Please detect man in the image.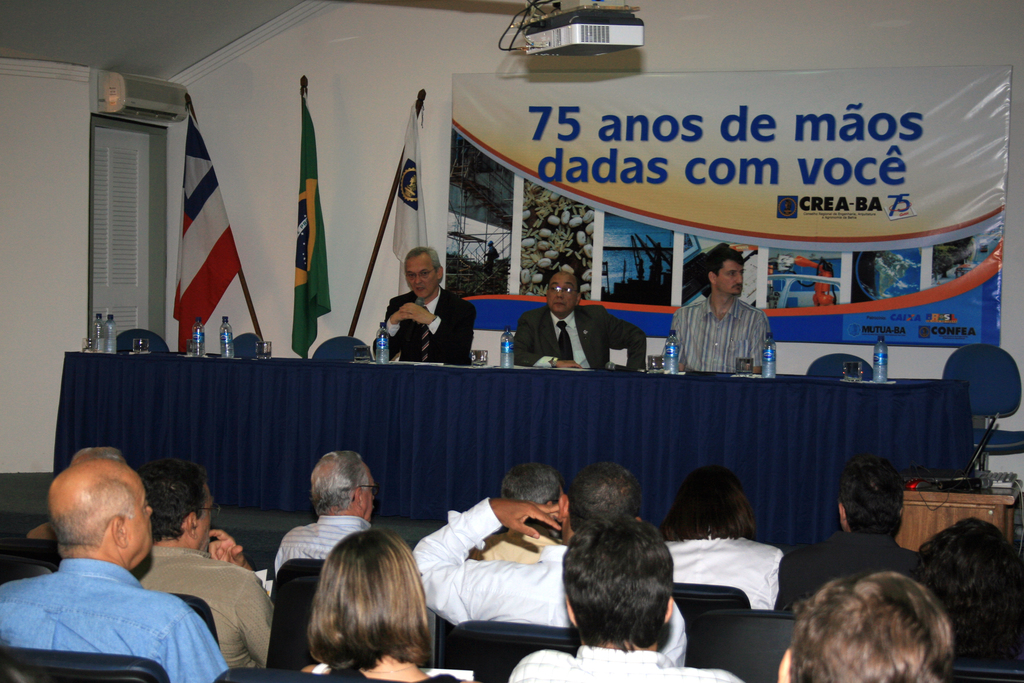
{"left": 383, "top": 241, "right": 476, "bottom": 368}.
